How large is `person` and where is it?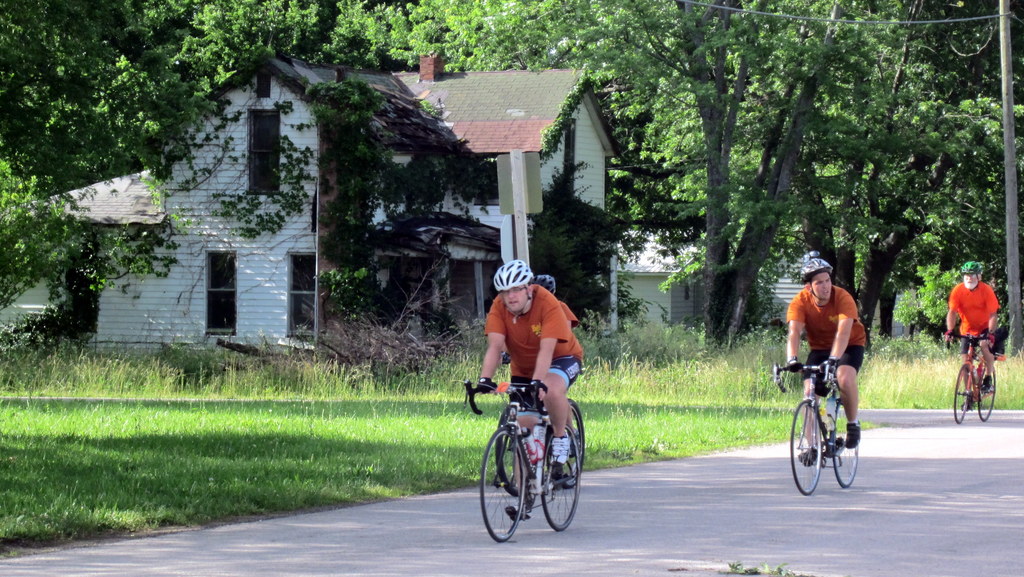
Bounding box: <bbox>792, 294, 867, 471</bbox>.
